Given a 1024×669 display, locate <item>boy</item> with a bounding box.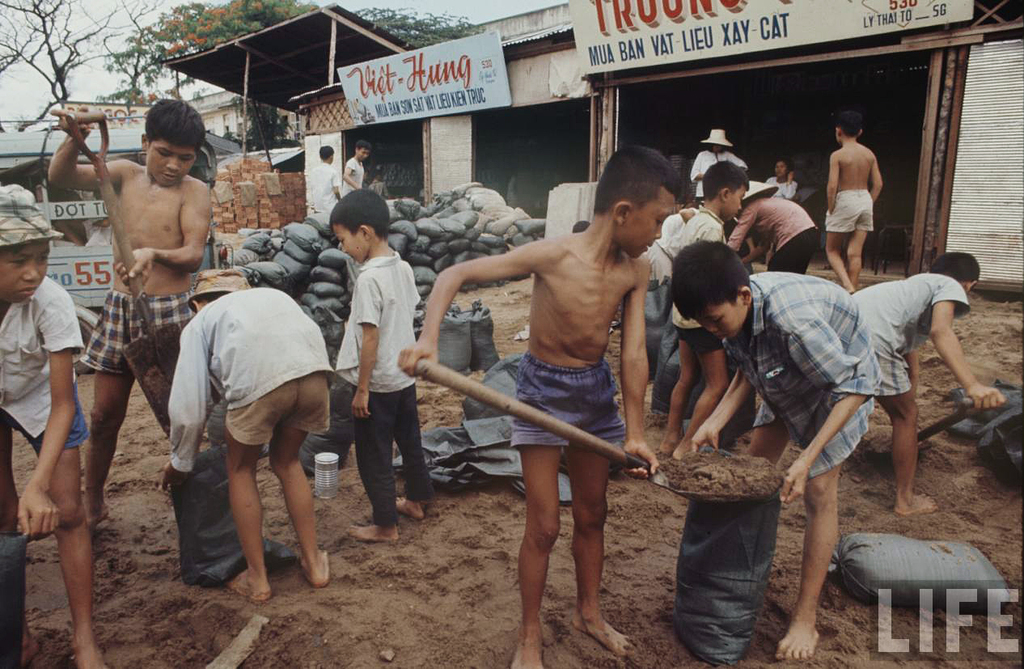
Located: {"x1": 845, "y1": 255, "x2": 1007, "y2": 519}.
